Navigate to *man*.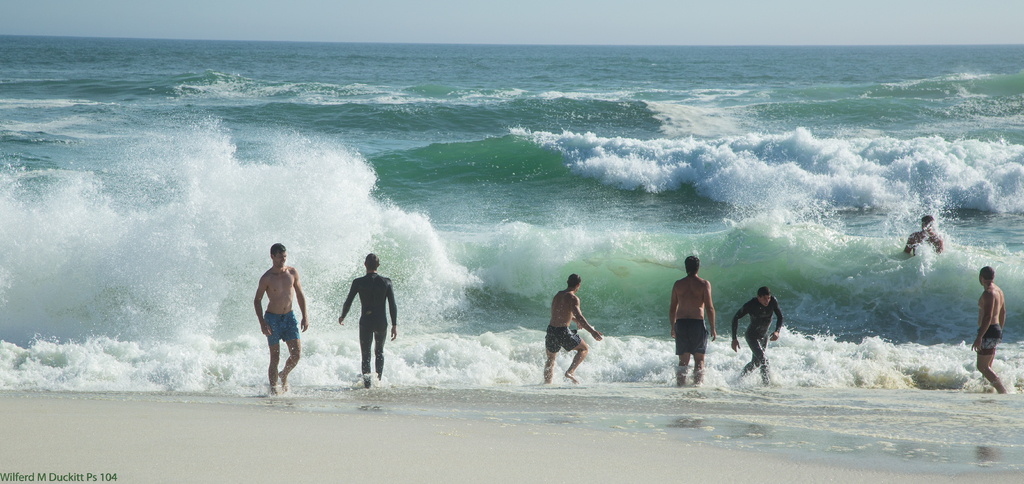
Navigation target: pyautogui.locateOnScreen(899, 206, 945, 254).
